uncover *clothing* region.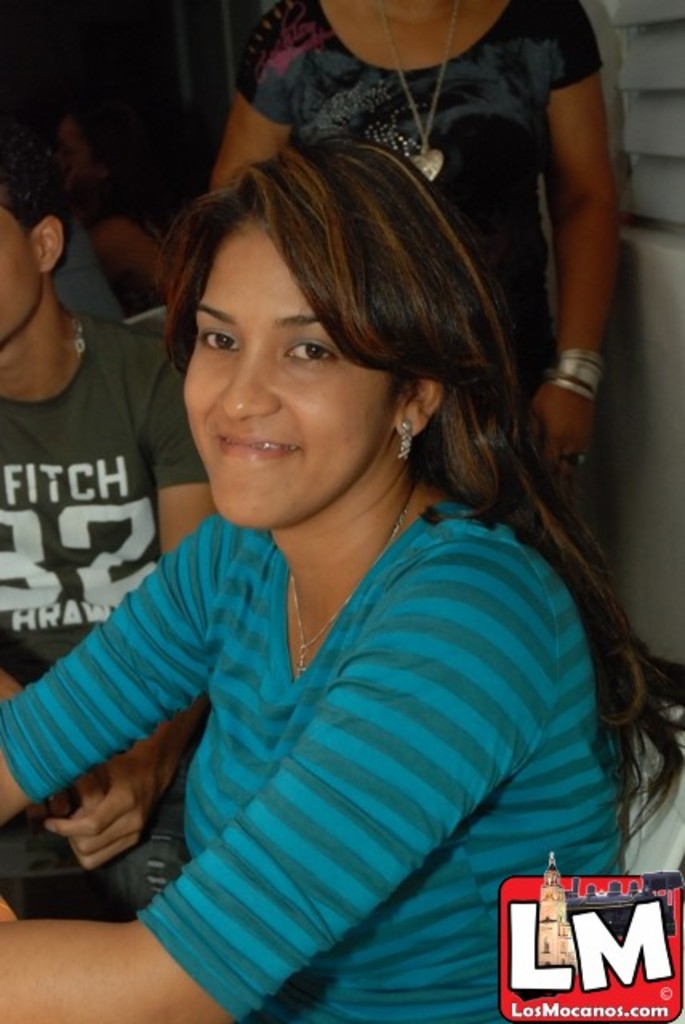
Uncovered: region(230, 0, 603, 533).
